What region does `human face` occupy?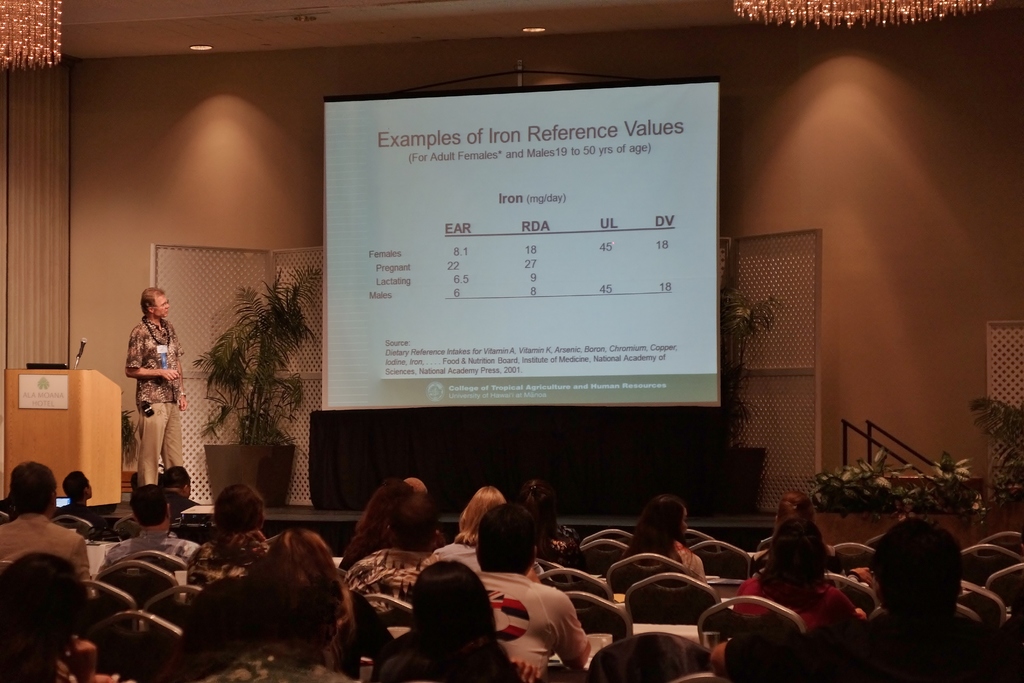
(left=154, top=294, right=170, bottom=318).
